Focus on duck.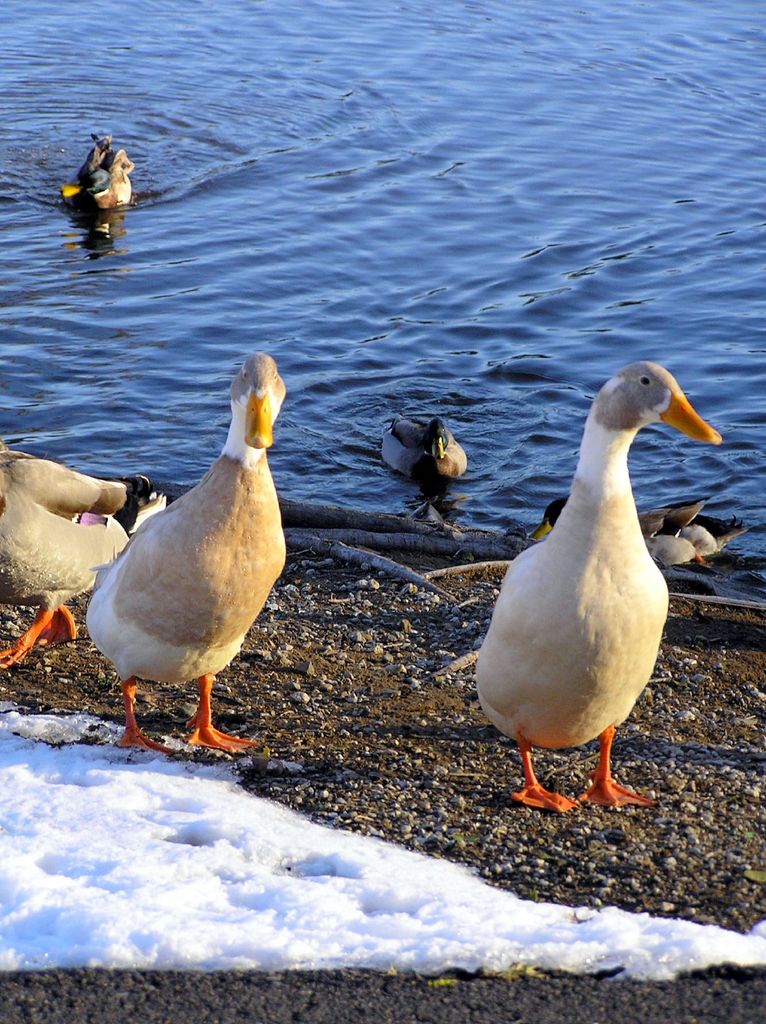
Focused at Rect(0, 440, 164, 666).
